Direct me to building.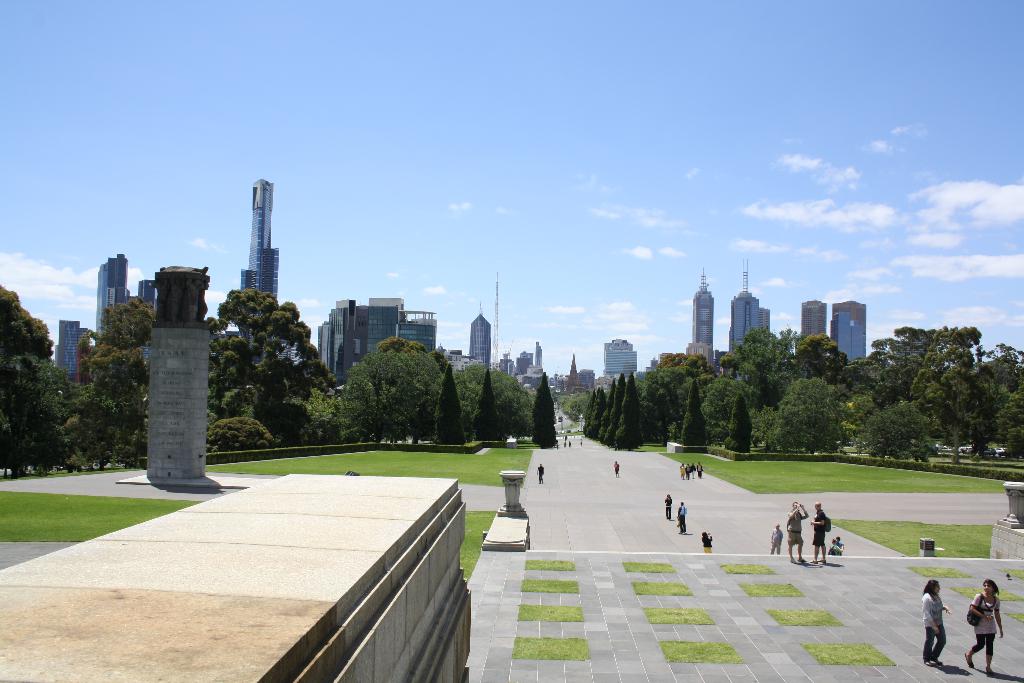
Direction: bbox=(238, 176, 280, 295).
